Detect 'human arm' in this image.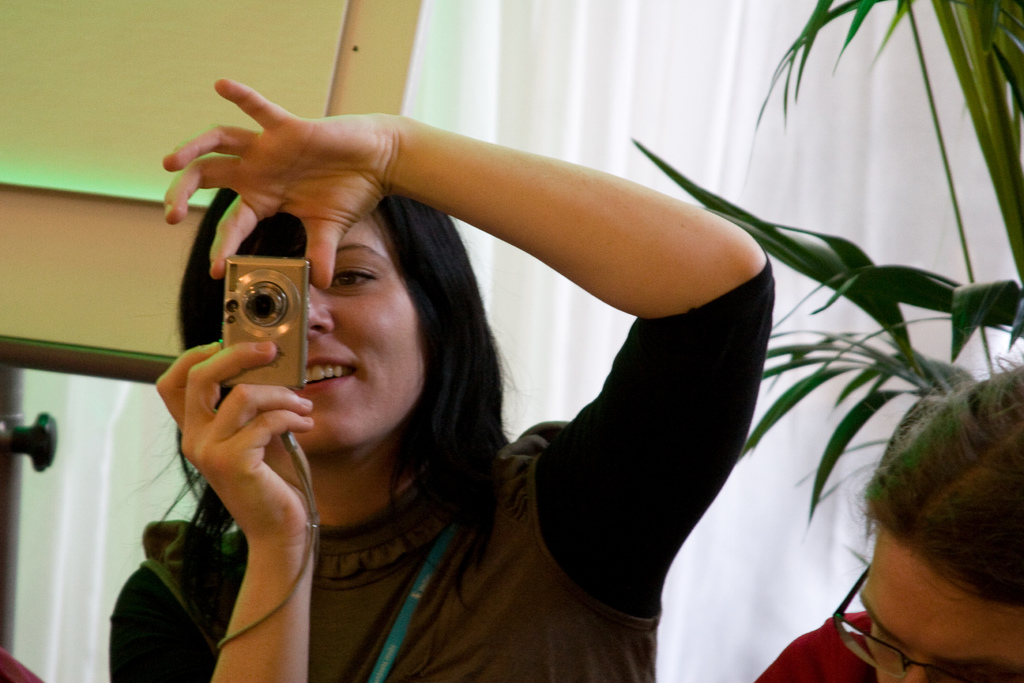
Detection: detection(166, 82, 788, 606).
